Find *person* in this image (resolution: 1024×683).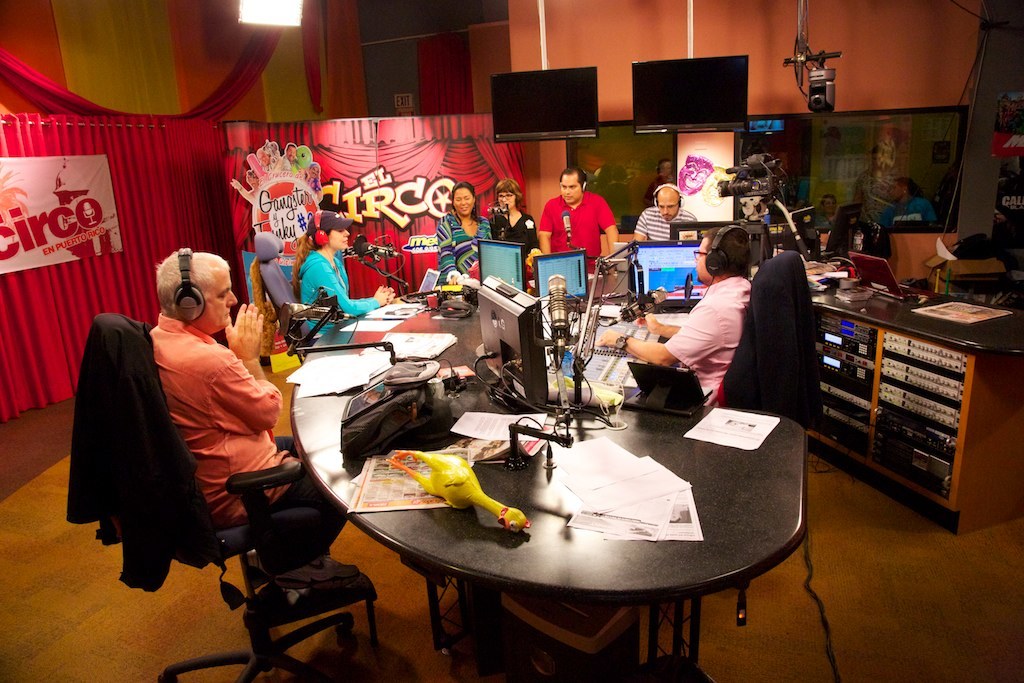
432, 185, 489, 292.
